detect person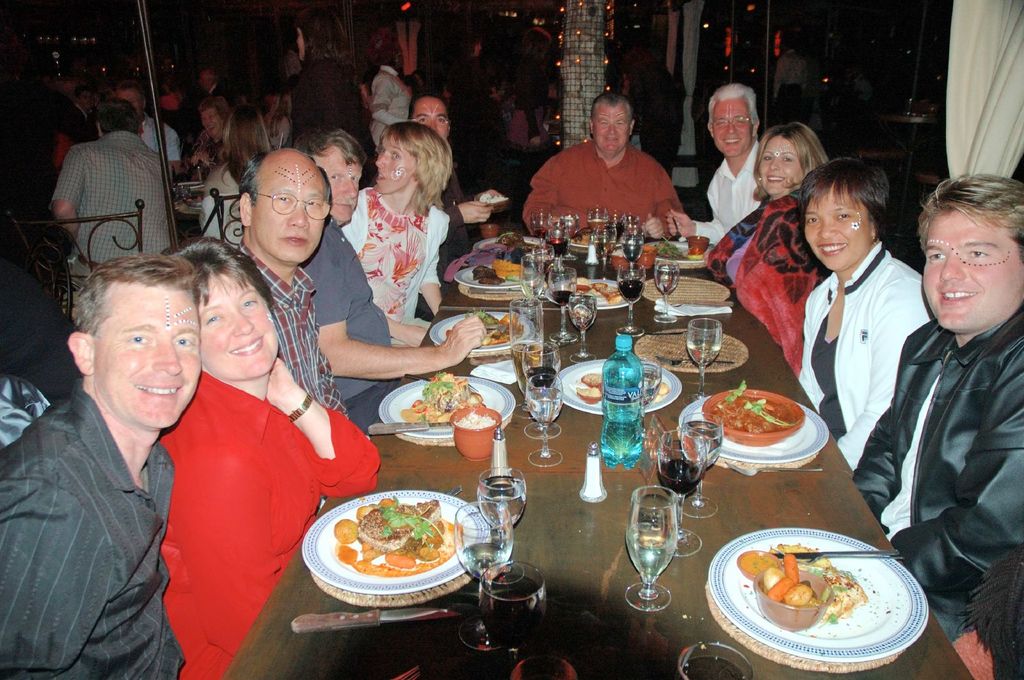
box(180, 233, 383, 679)
